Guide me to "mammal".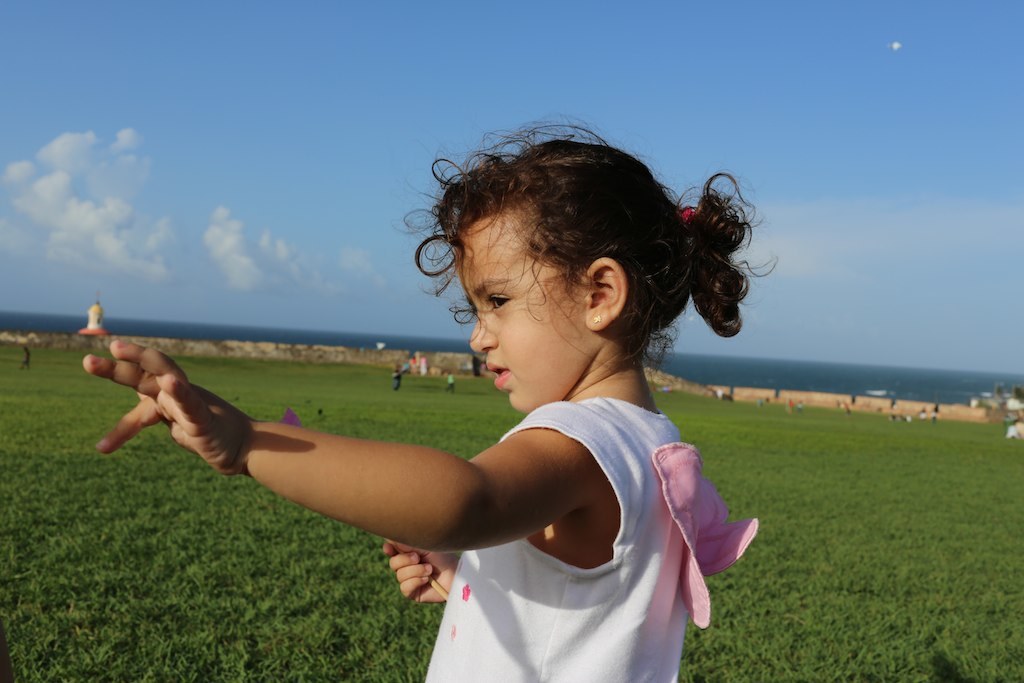
Guidance: pyautogui.locateOnScreen(787, 400, 794, 413).
